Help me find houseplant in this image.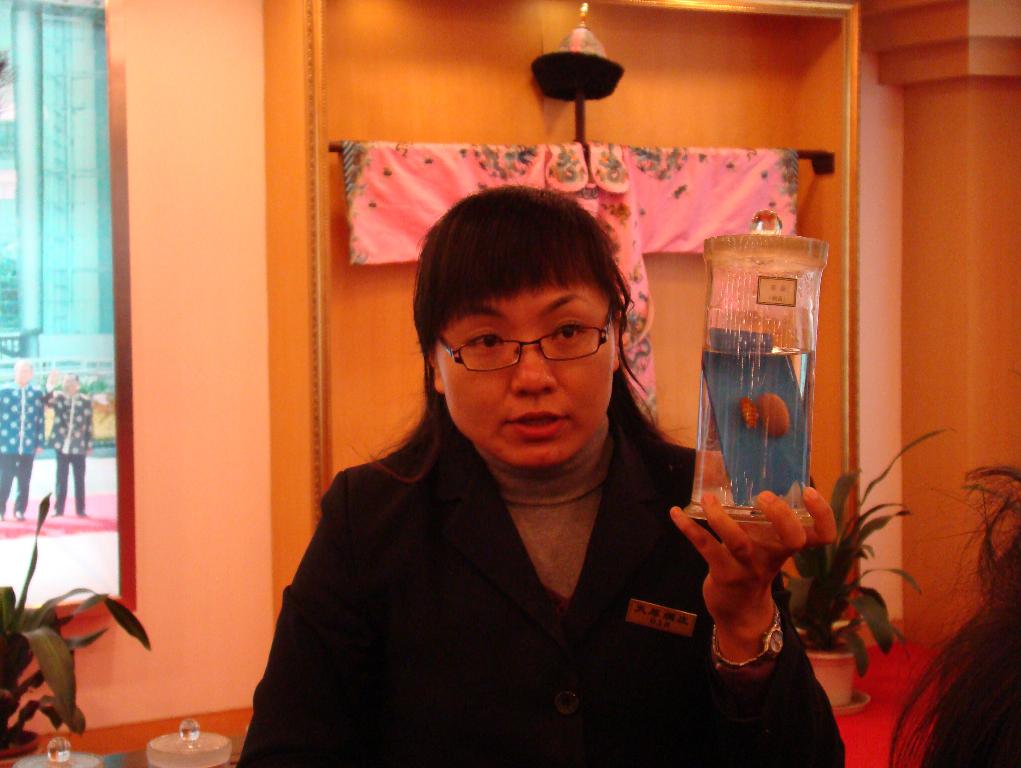
Found it: 0, 491, 147, 767.
